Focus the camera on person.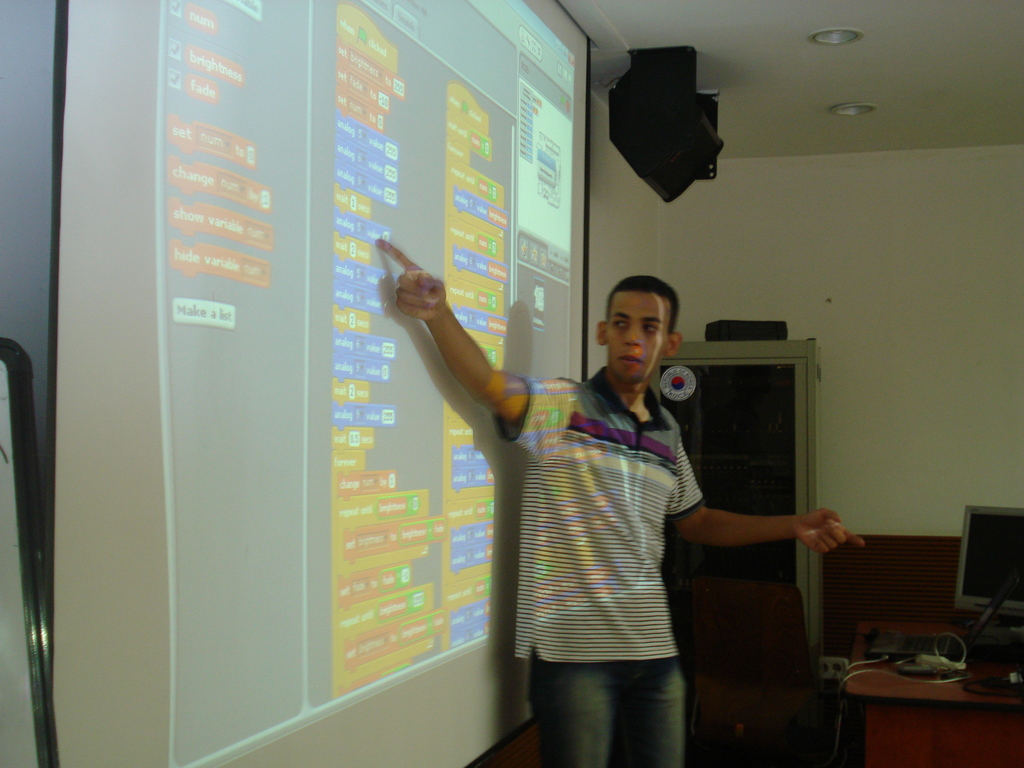
Focus region: [x1=409, y1=264, x2=750, y2=756].
